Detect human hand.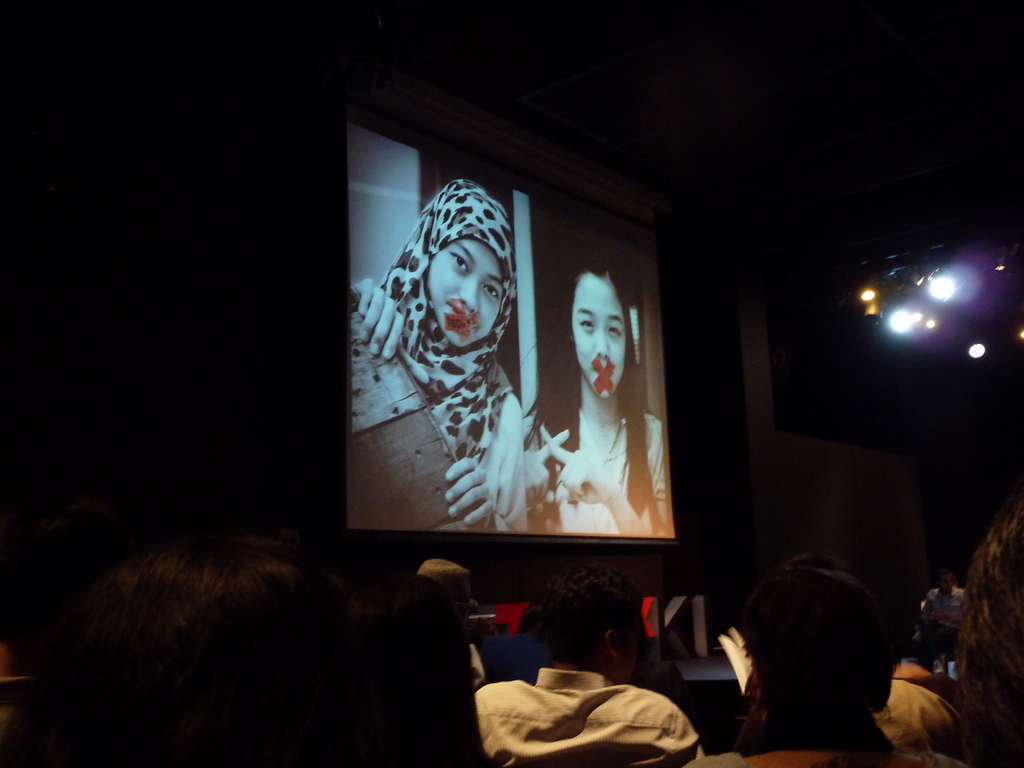
Detected at [522, 426, 571, 507].
